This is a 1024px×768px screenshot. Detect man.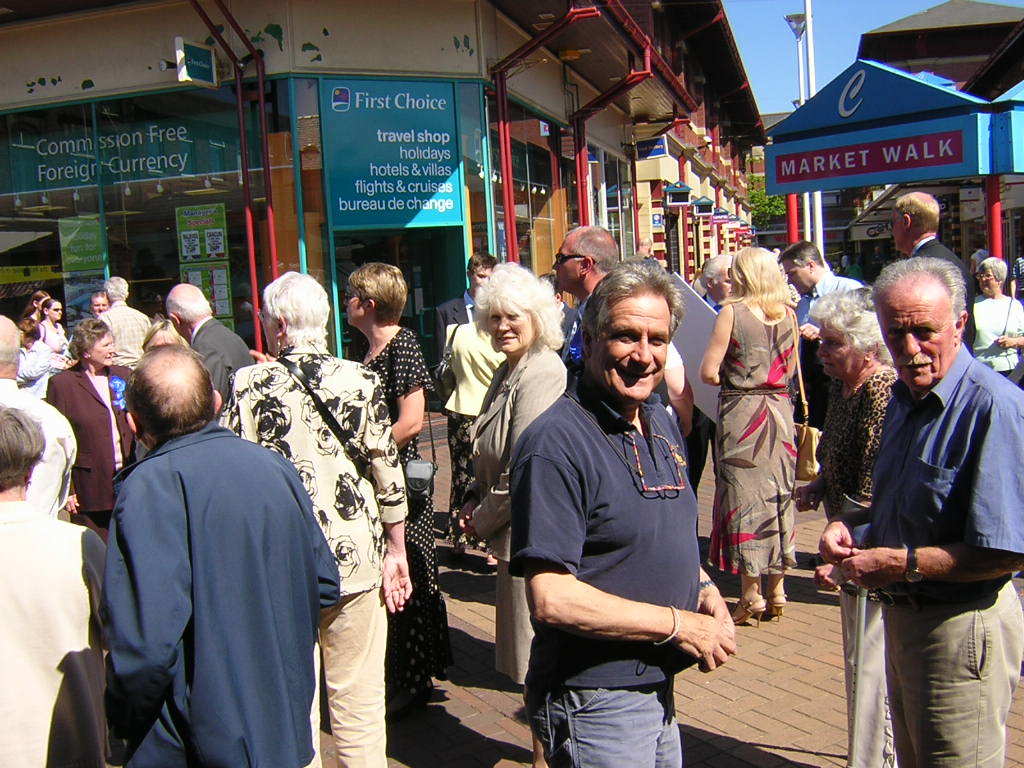
rect(71, 292, 107, 339).
